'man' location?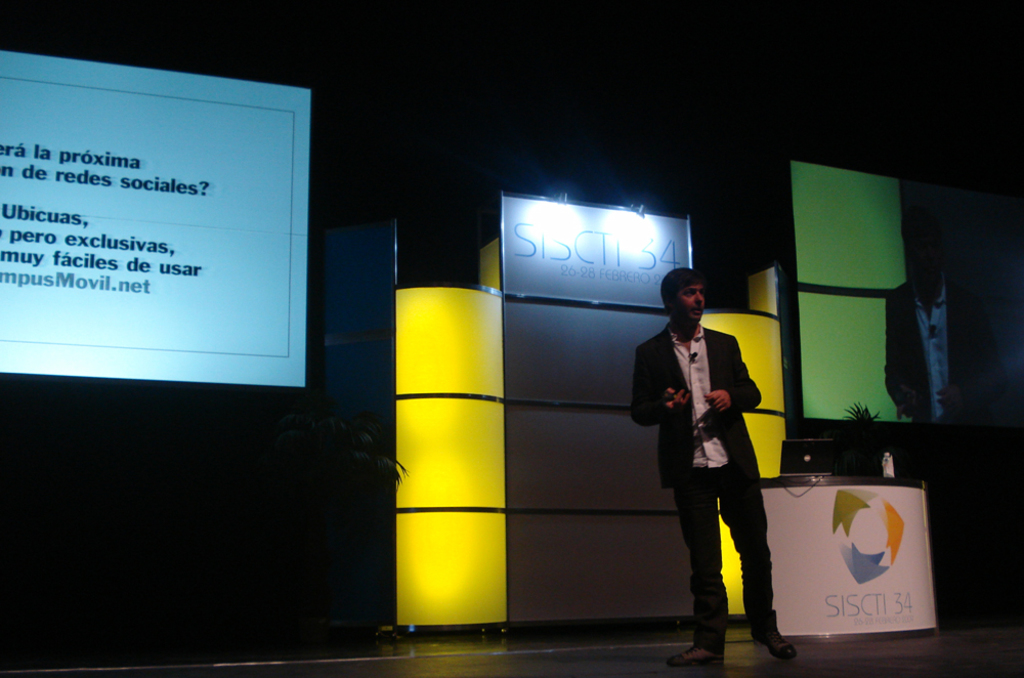
BBox(641, 264, 795, 654)
